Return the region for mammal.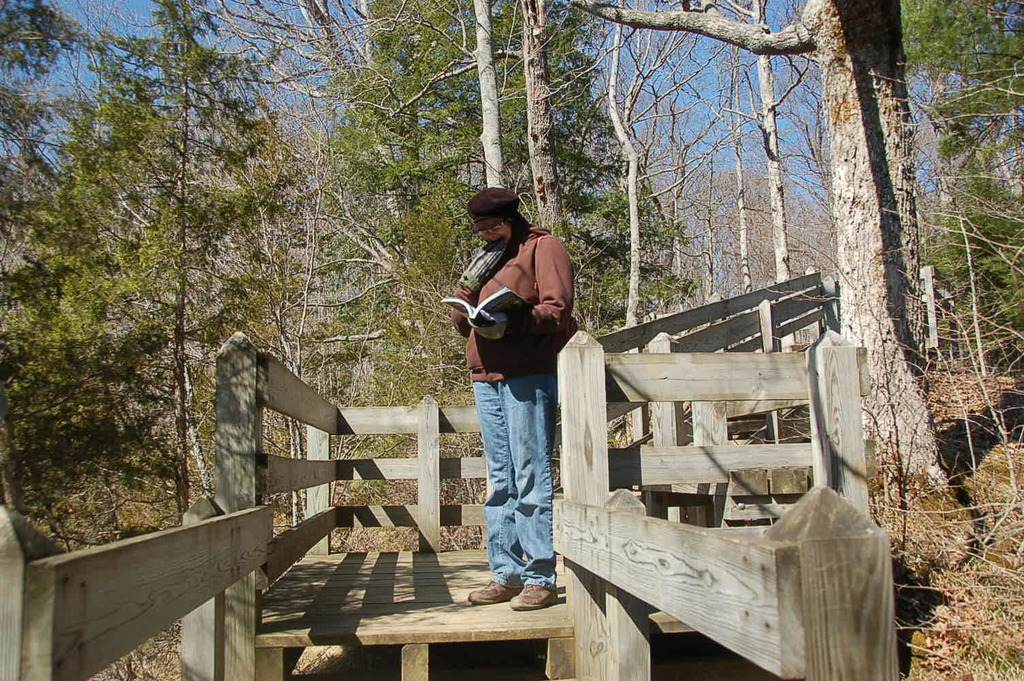
x1=461 y1=202 x2=577 y2=604.
